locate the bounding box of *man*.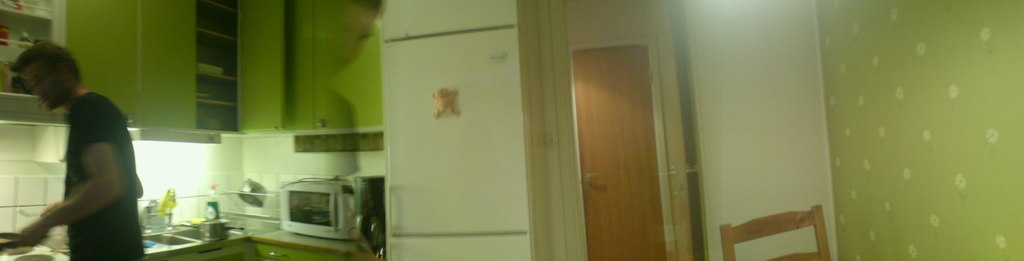
Bounding box: box(22, 62, 152, 260).
